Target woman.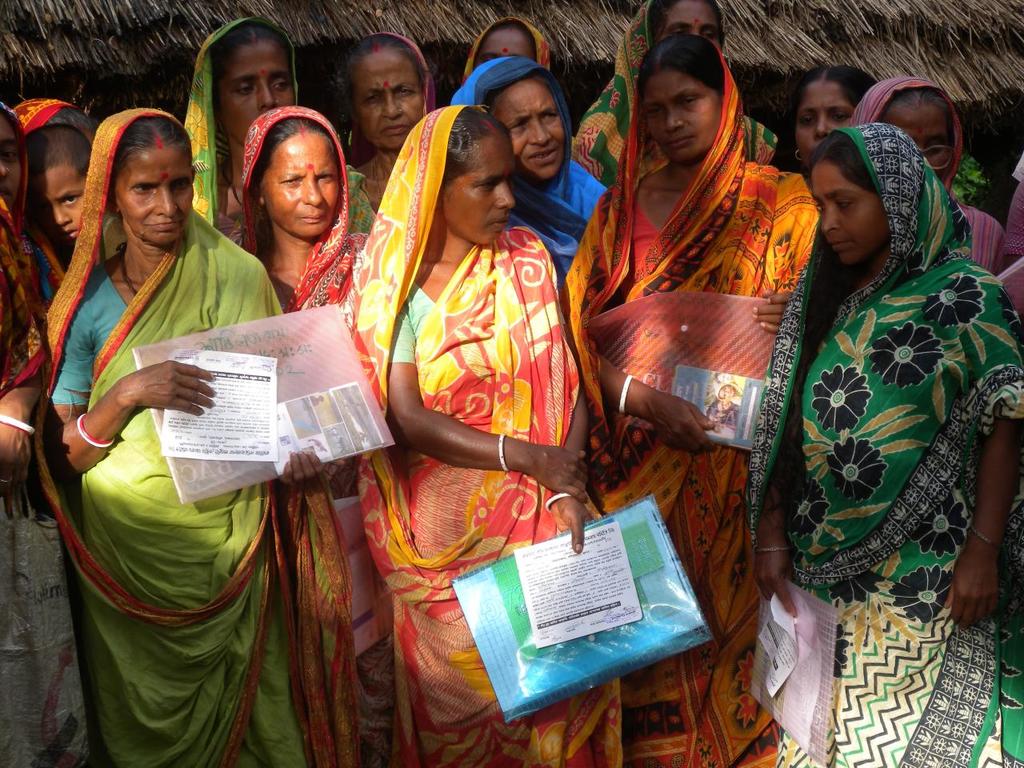
Target region: l=750, t=132, r=1023, b=767.
